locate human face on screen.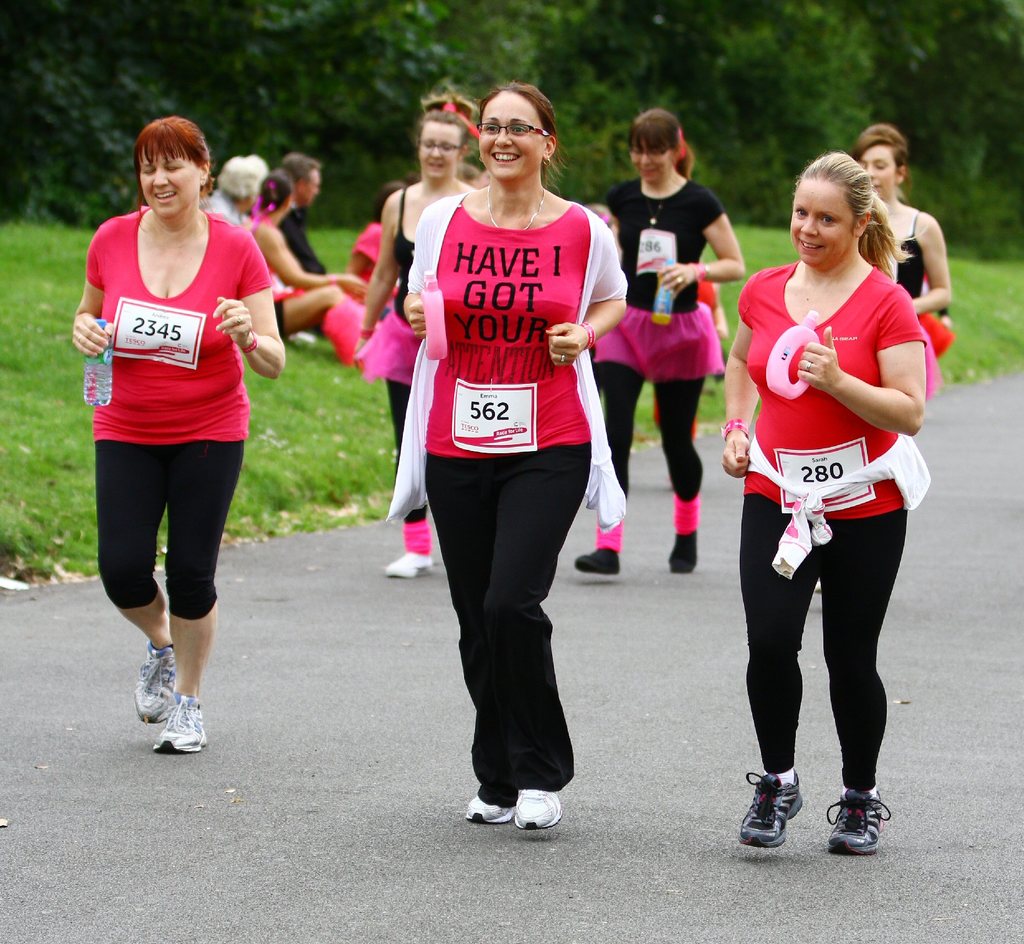
On screen at bbox=(631, 145, 673, 184).
